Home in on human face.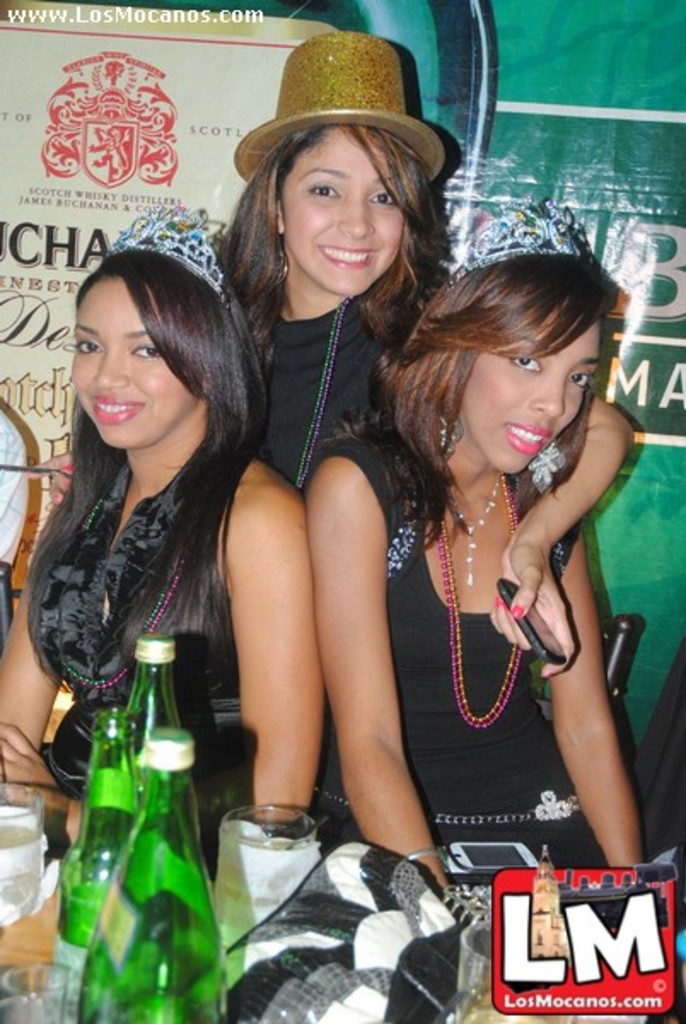
Homed in at (x1=77, y1=282, x2=200, y2=440).
